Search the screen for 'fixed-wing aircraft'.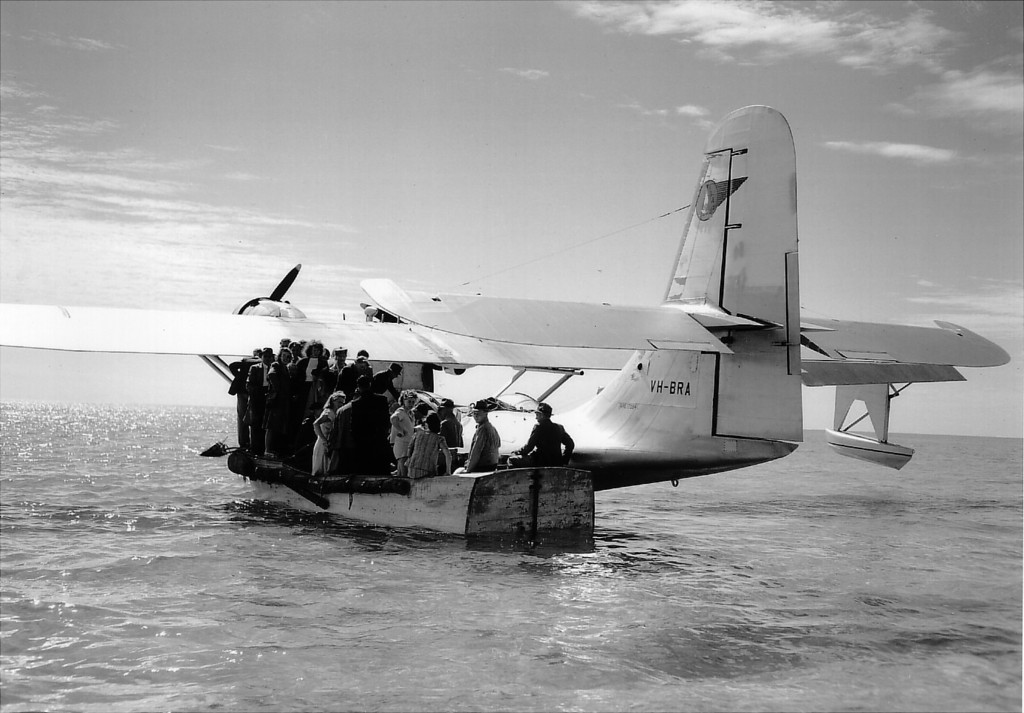
Found at rect(0, 103, 1009, 494).
